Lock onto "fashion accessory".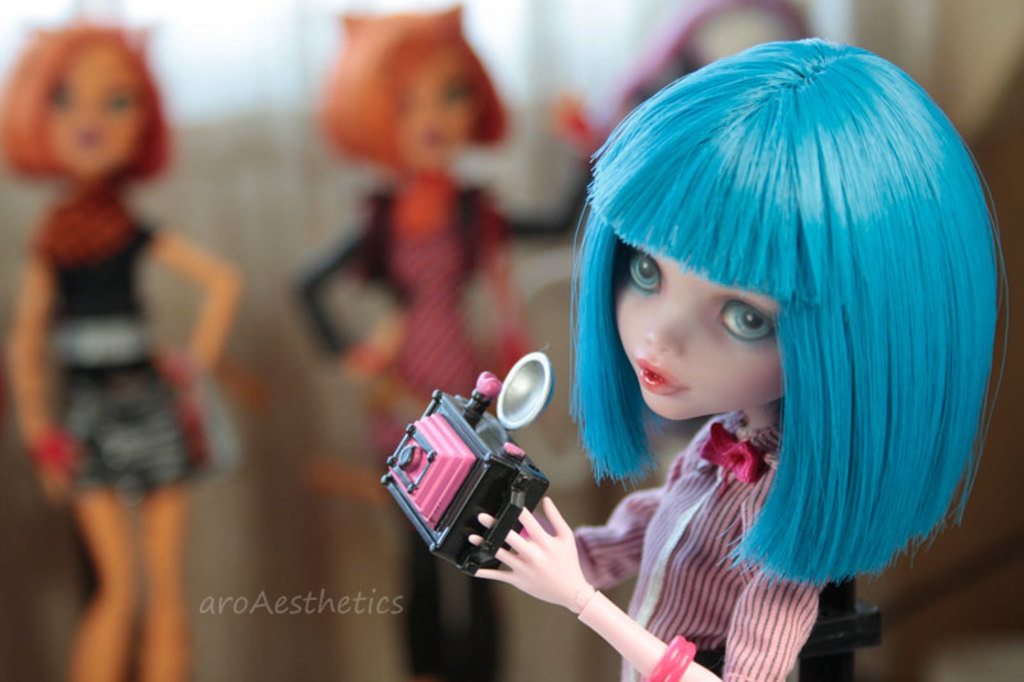
Locked: locate(641, 635, 700, 679).
